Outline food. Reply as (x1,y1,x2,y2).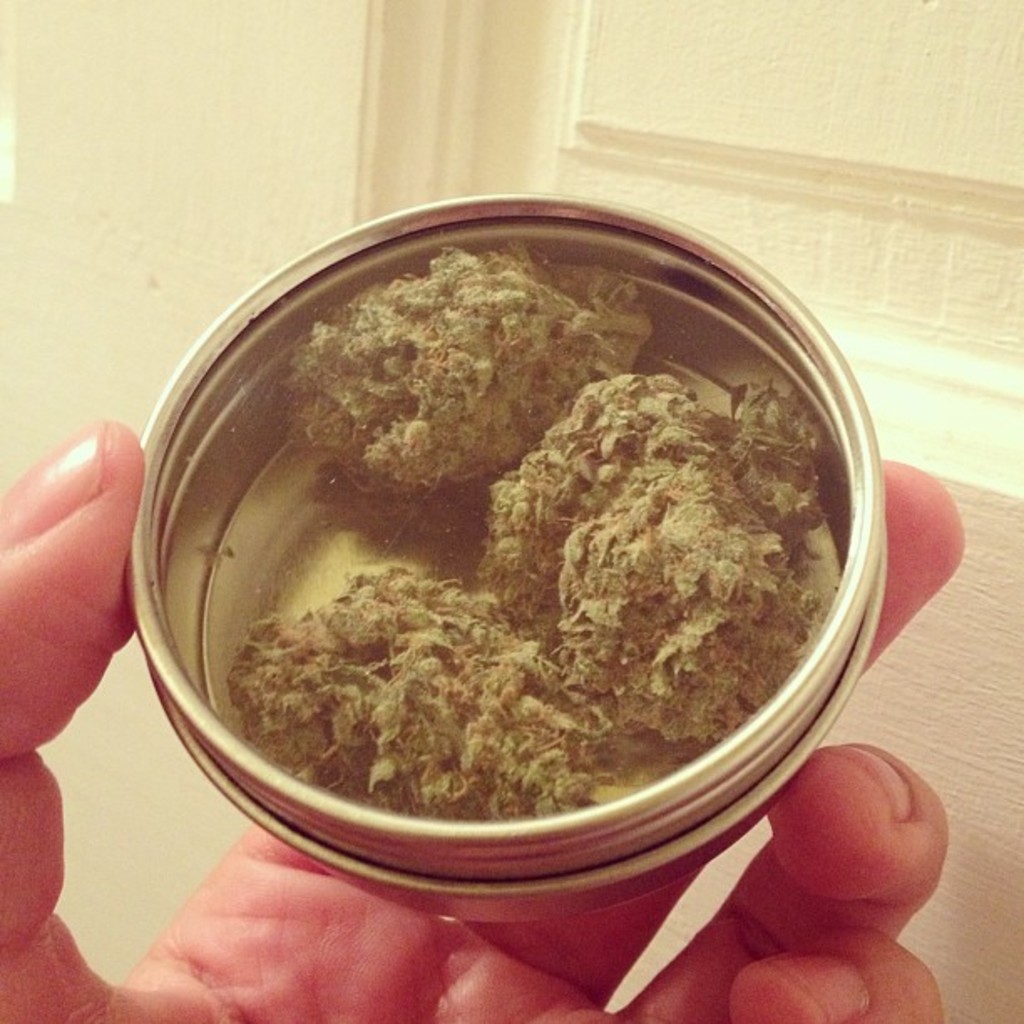
(216,559,594,832).
